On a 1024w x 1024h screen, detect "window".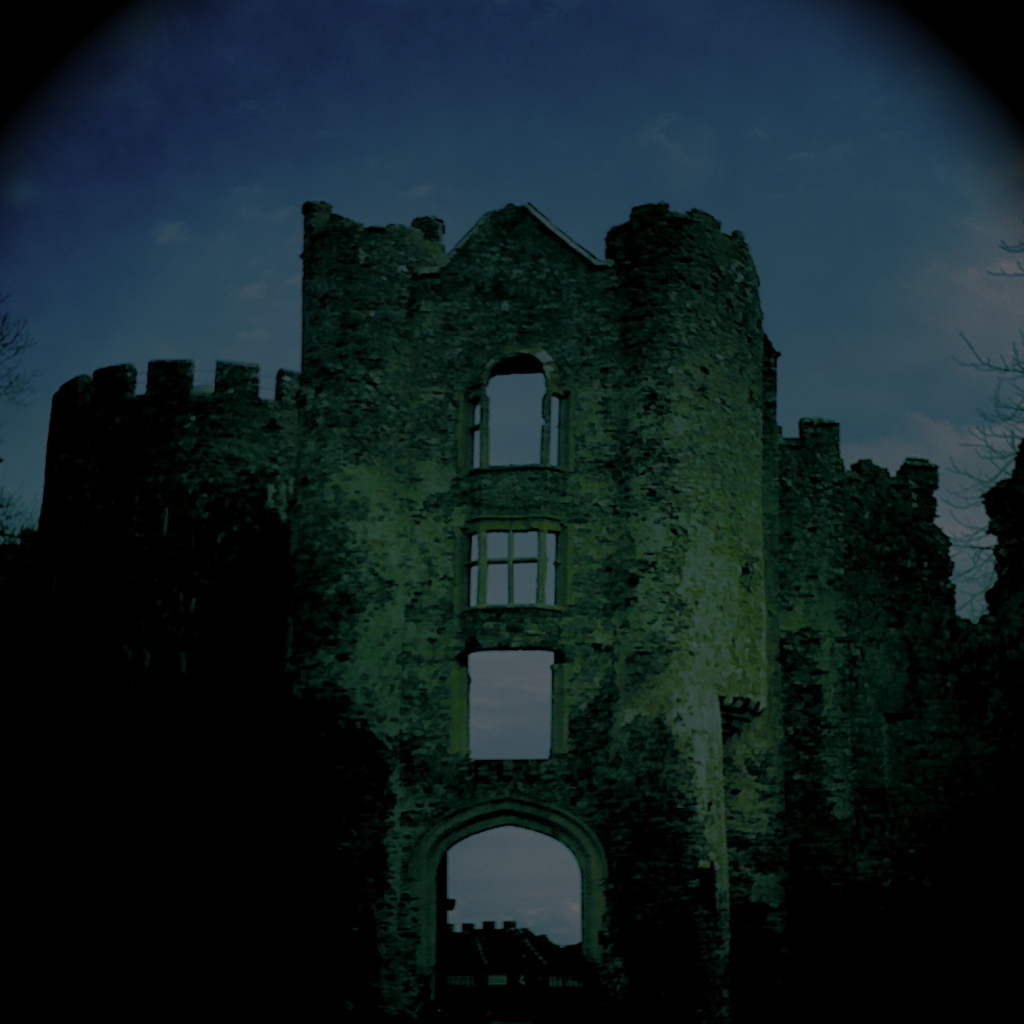
x1=461 y1=519 x2=557 y2=603.
